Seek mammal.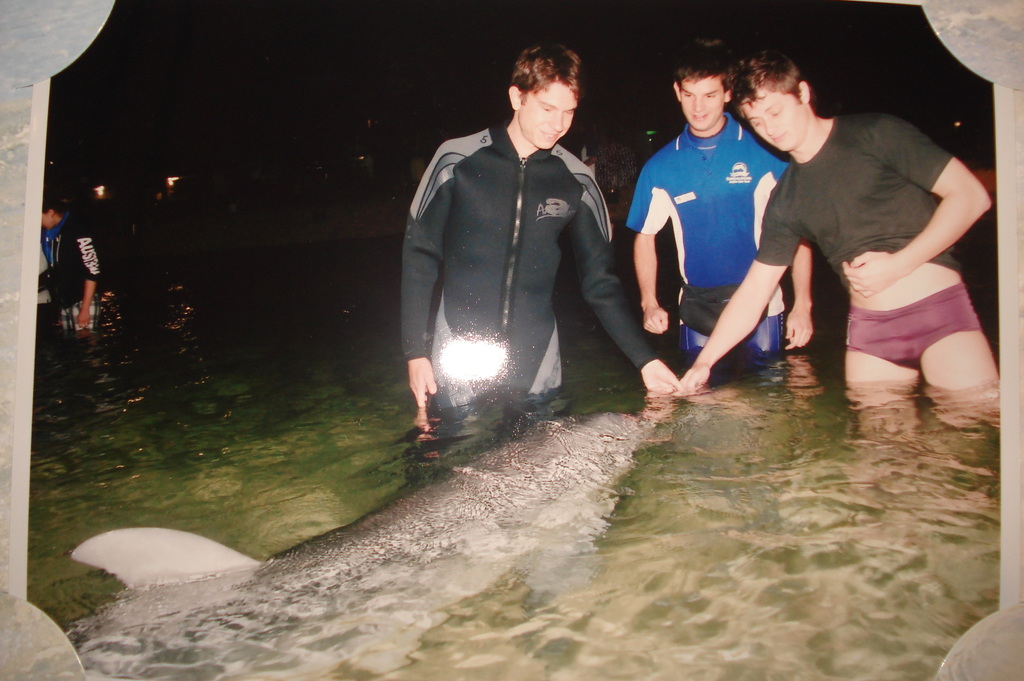
box=[400, 72, 650, 445].
